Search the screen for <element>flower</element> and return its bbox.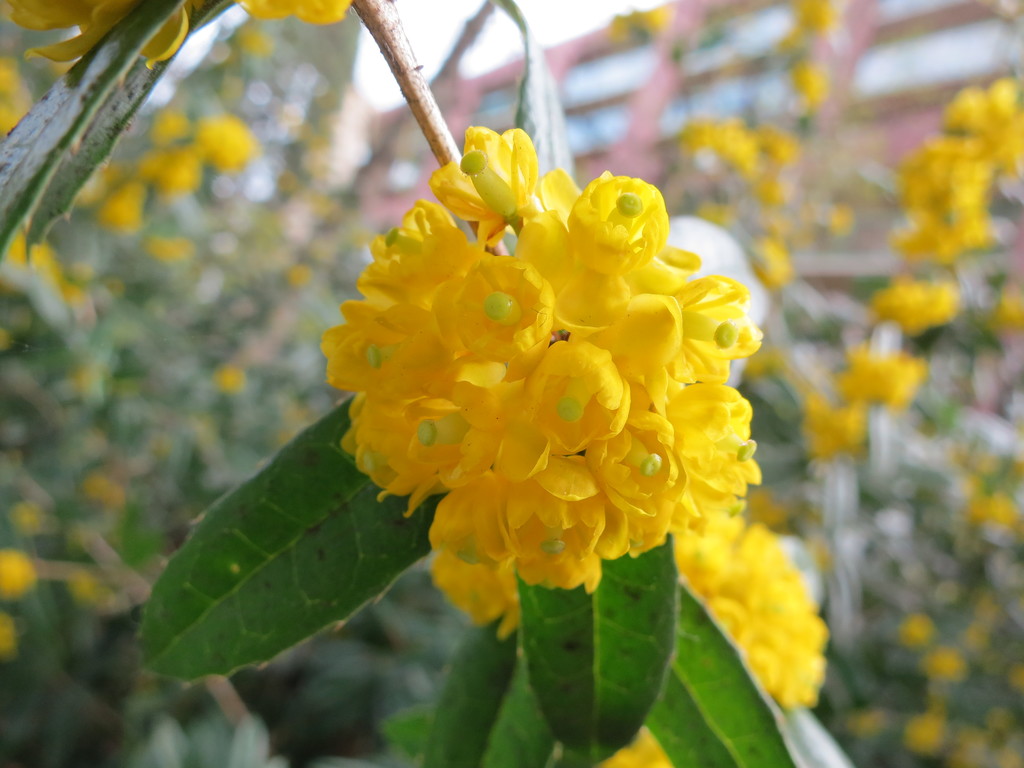
Found: Rect(7, 239, 56, 278).
